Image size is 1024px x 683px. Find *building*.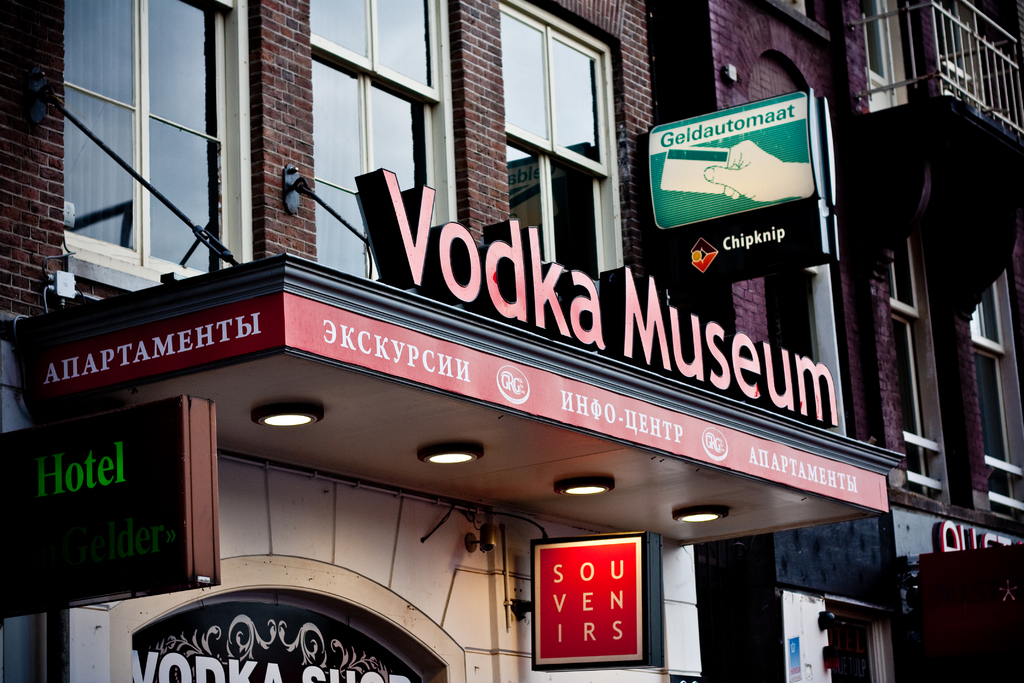
(660, 0, 1023, 682).
